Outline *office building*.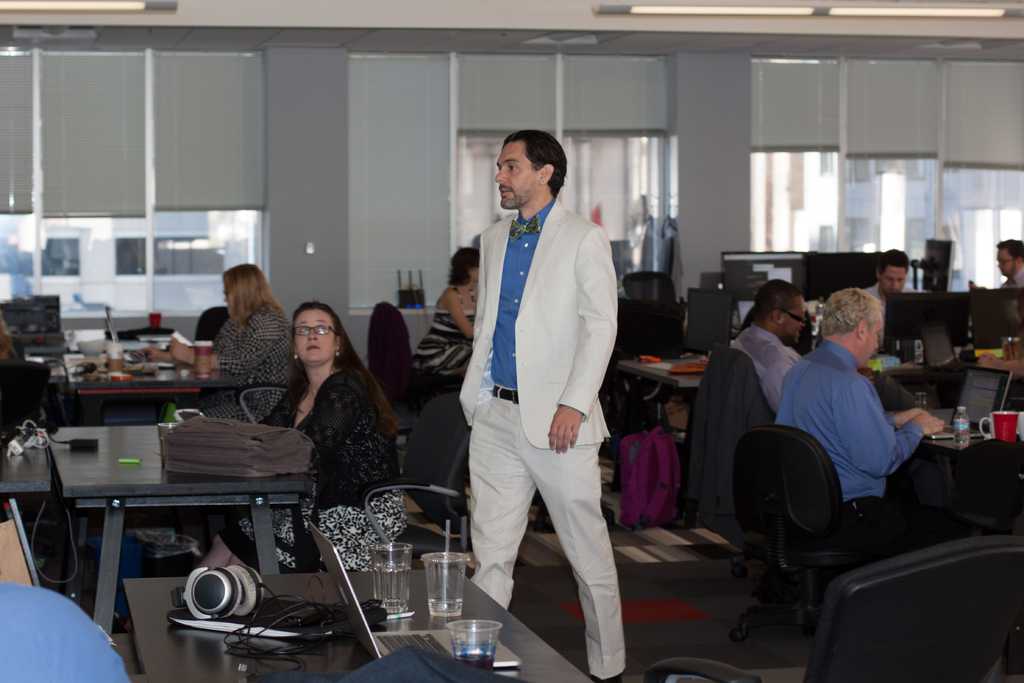
Outline: (30, 0, 1020, 682).
